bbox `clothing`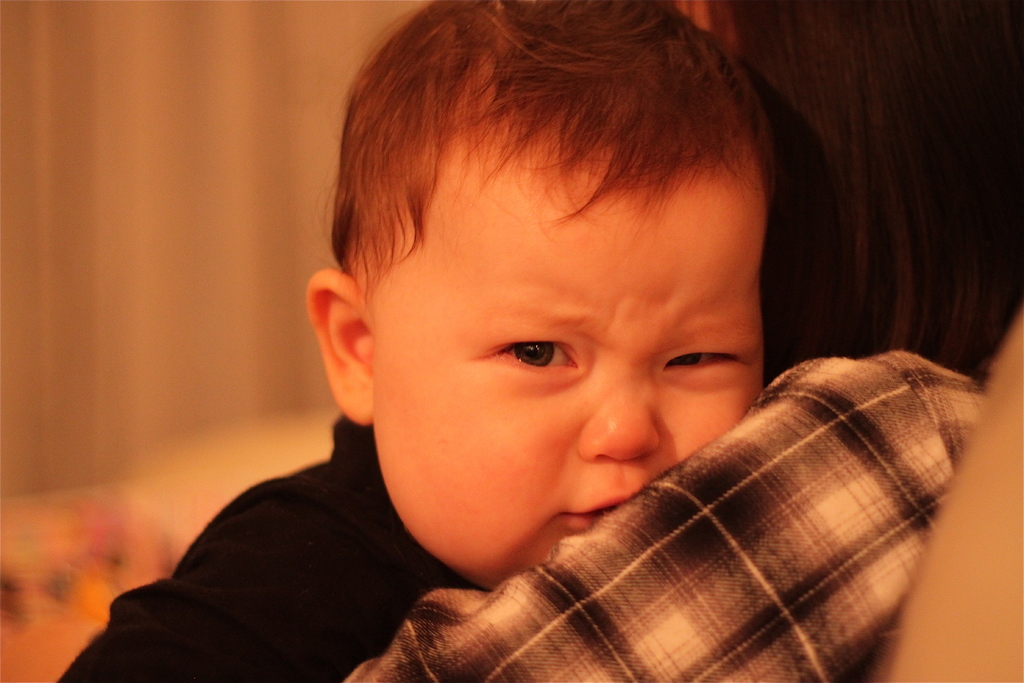
x1=446, y1=338, x2=1018, y2=669
